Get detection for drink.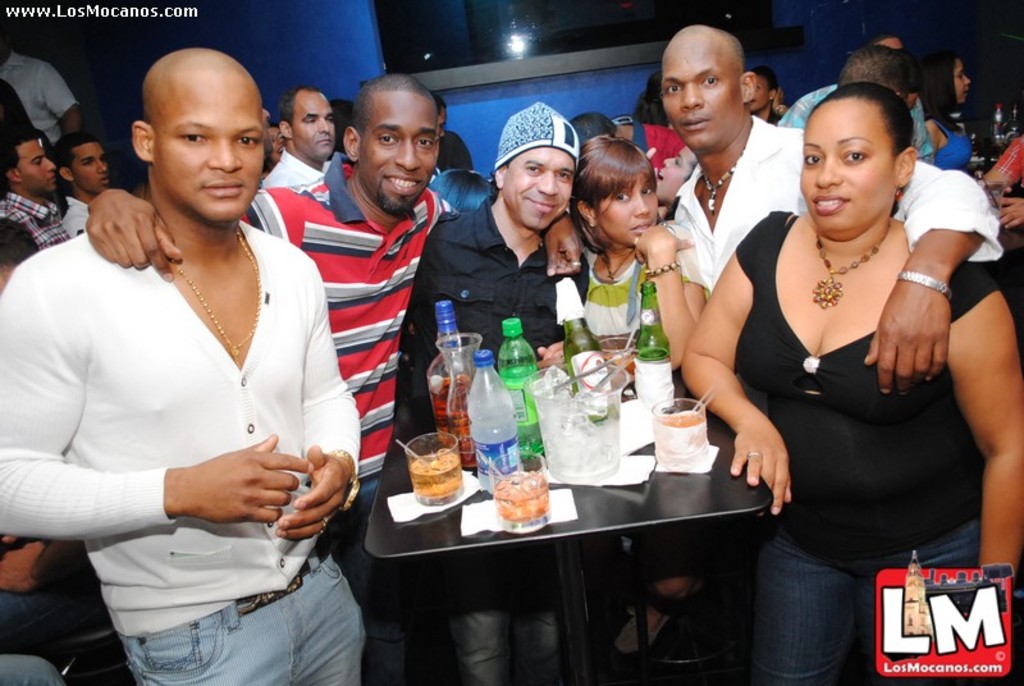
Detection: bbox(540, 362, 618, 468).
